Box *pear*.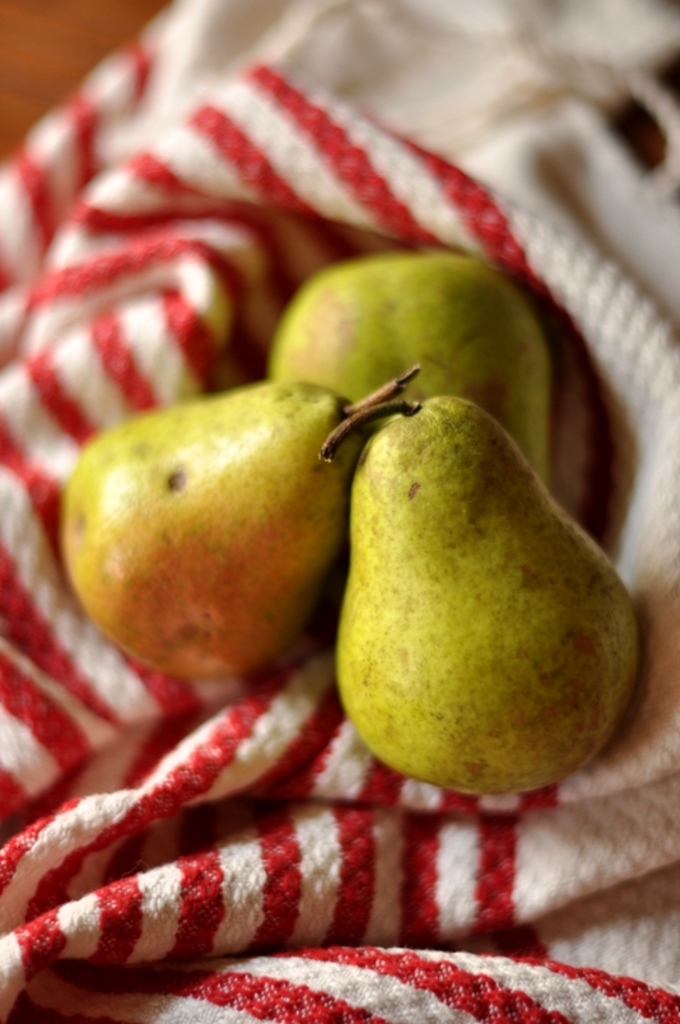
[x1=59, y1=360, x2=421, y2=683].
